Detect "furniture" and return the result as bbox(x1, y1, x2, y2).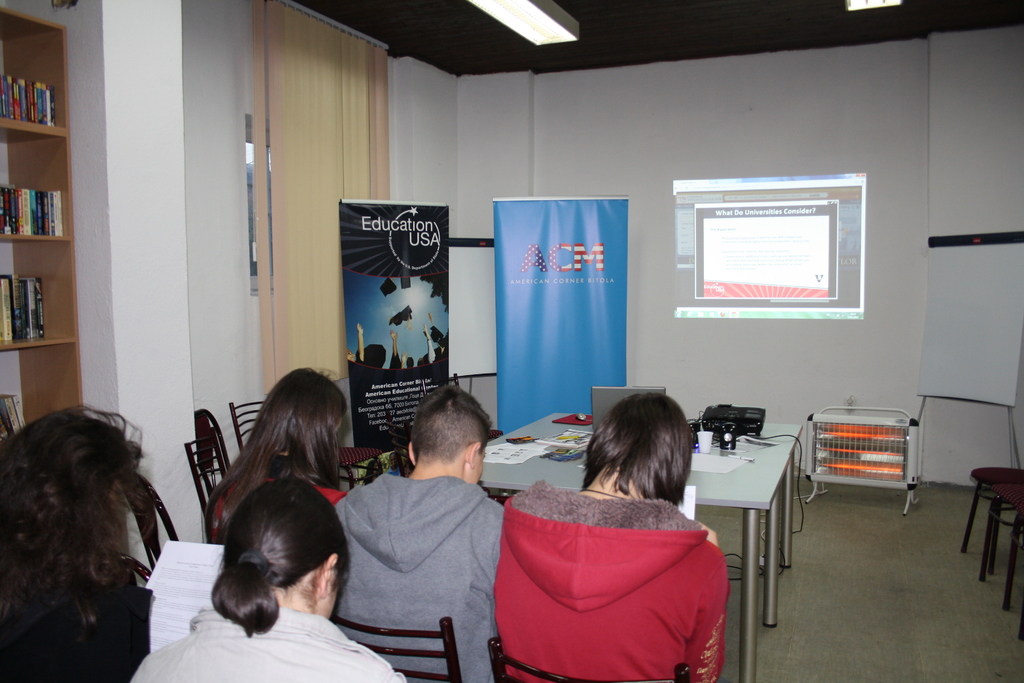
bbox(340, 441, 381, 488).
